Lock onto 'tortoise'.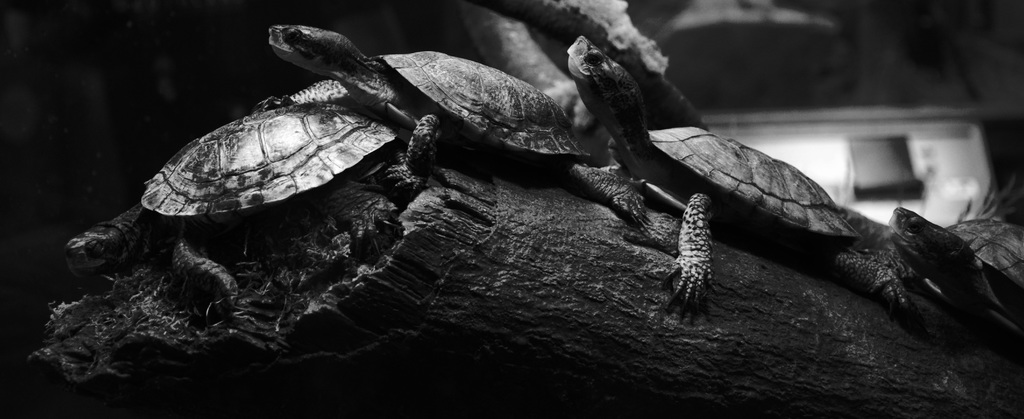
Locked: l=58, t=102, r=397, b=315.
